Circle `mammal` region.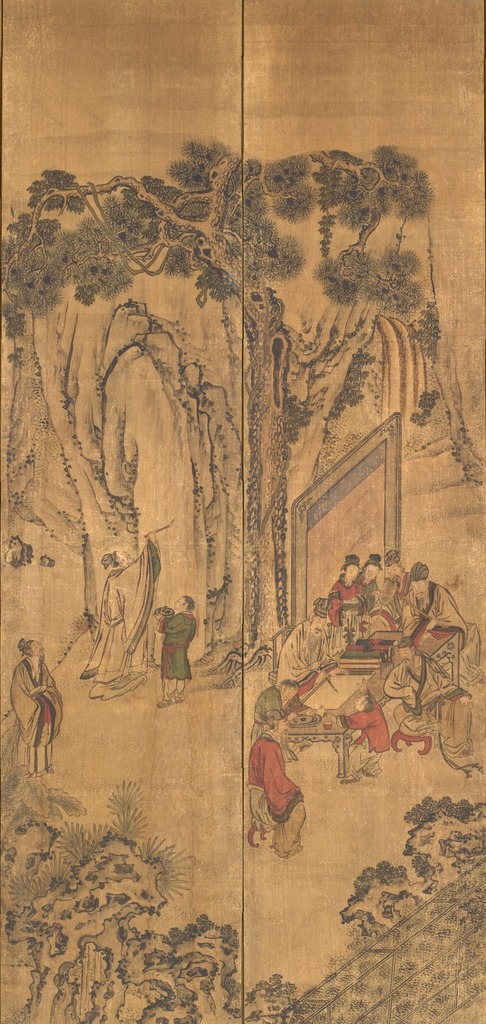
Region: locate(331, 692, 393, 787).
